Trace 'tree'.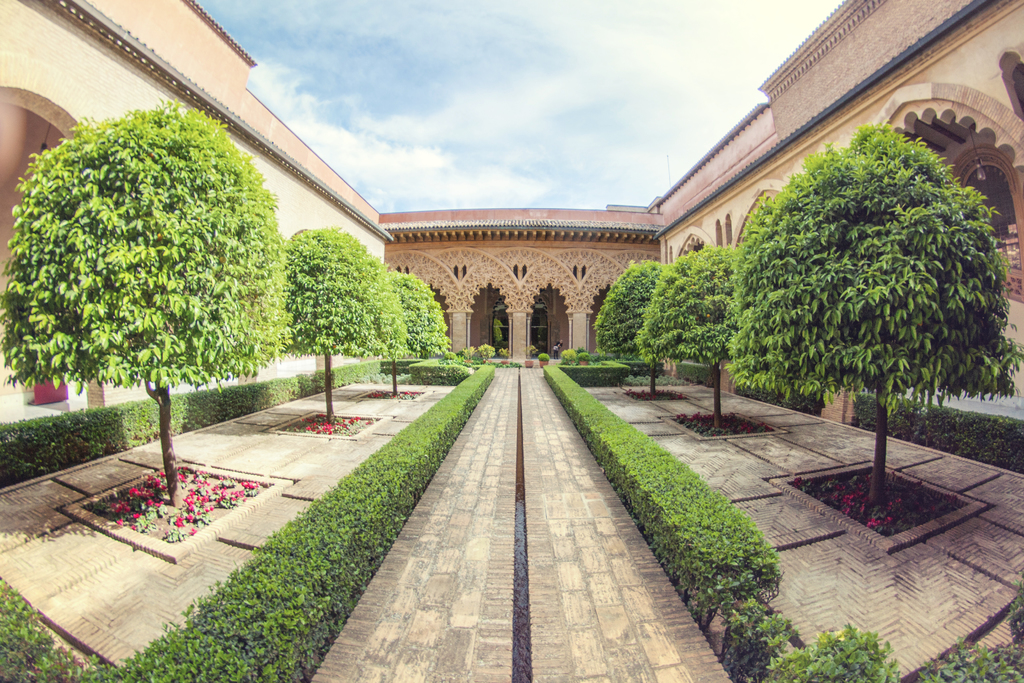
Traced to x1=394 y1=270 x2=451 y2=376.
